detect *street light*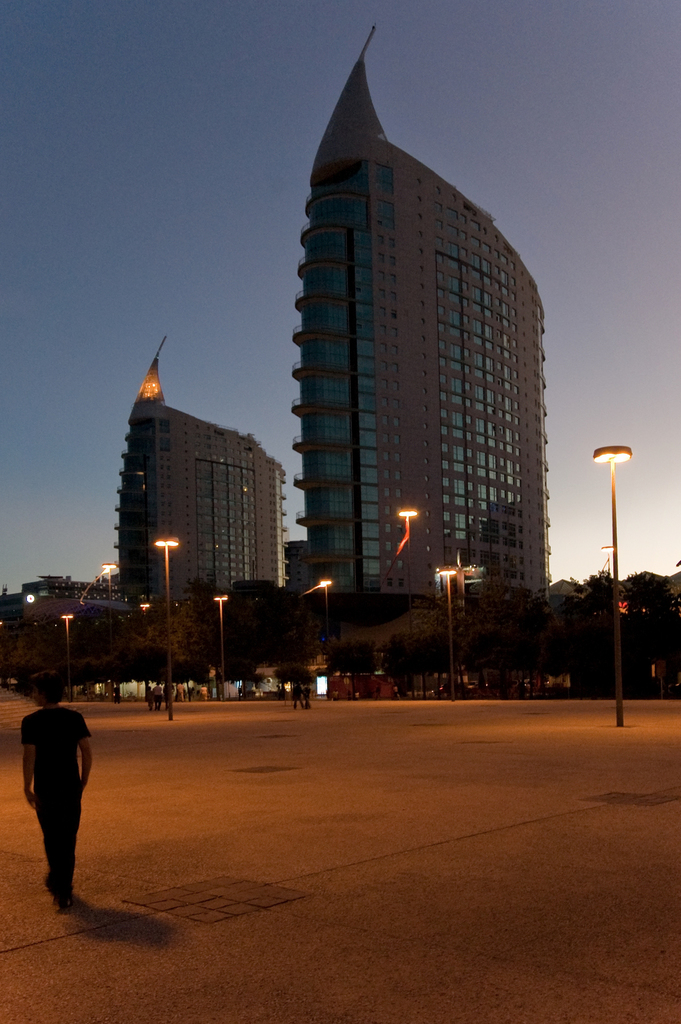
(81, 564, 114, 604)
